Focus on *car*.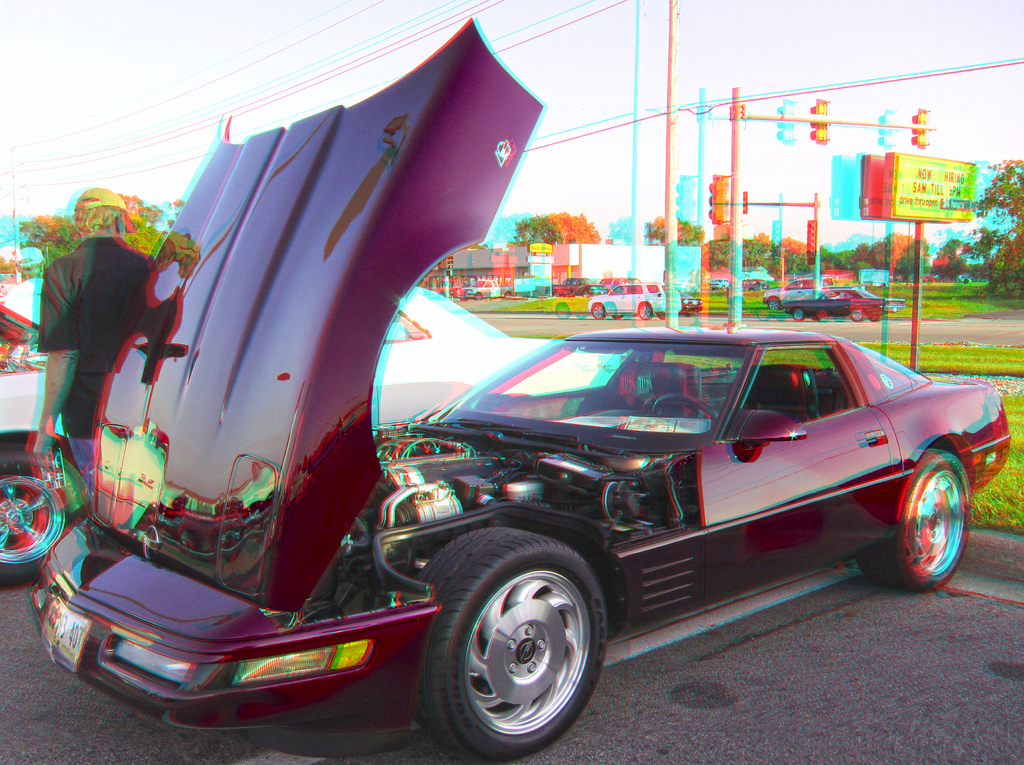
Focused at {"left": 0, "top": 272, "right": 641, "bottom": 592}.
